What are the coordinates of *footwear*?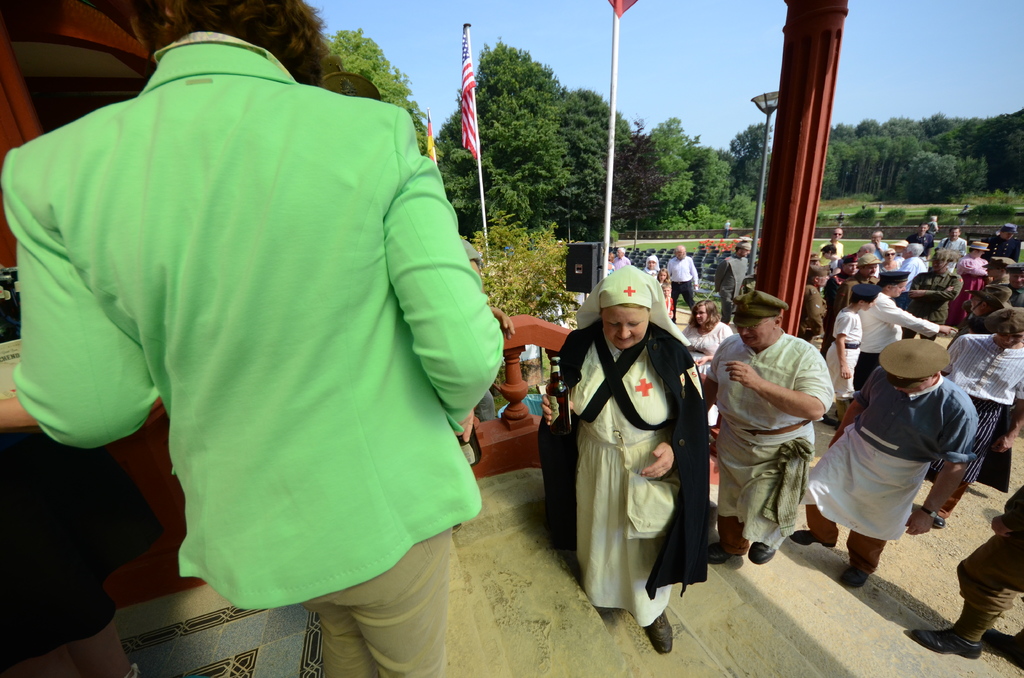
<region>787, 528, 837, 547</region>.
